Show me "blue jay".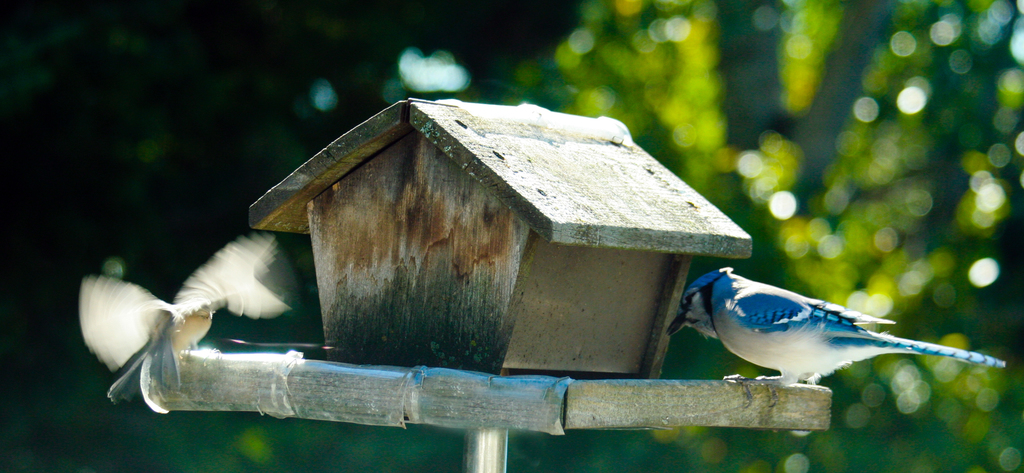
"blue jay" is here: Rect(662, 261, 1004, 389).
